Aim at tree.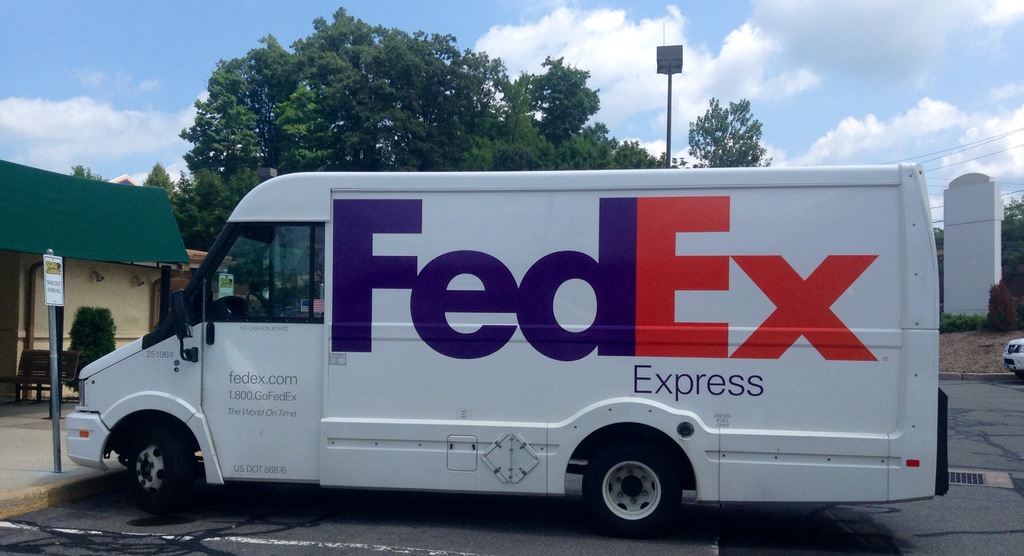
Aimed at [996,191,1023,277].
